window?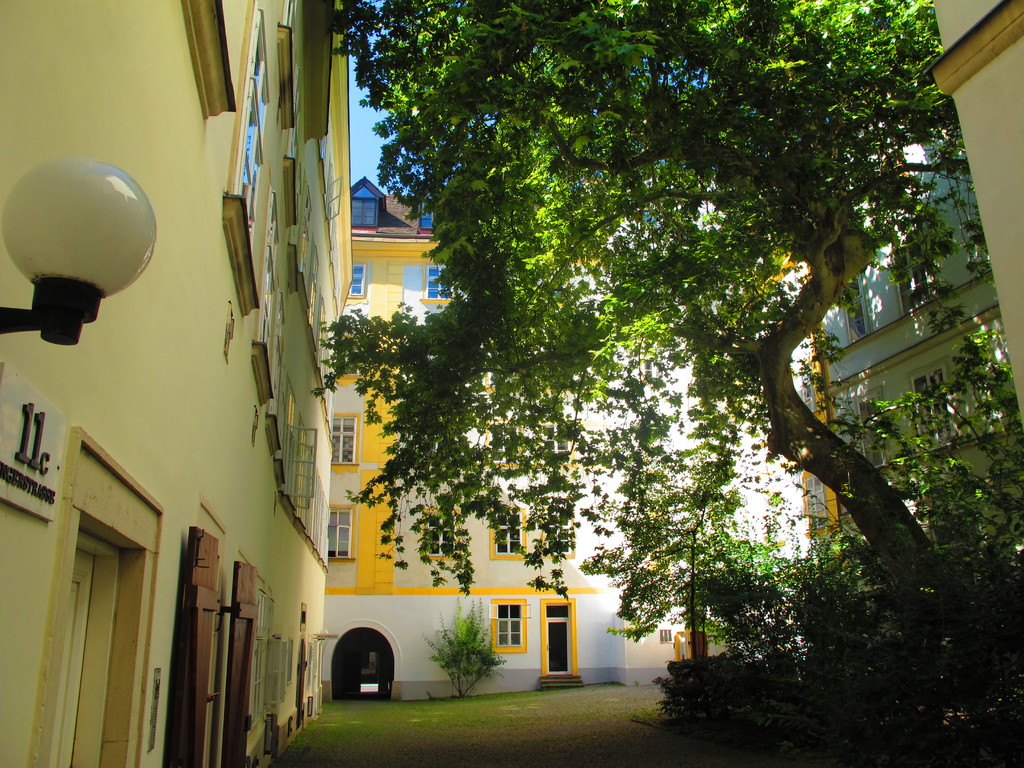
box=[325, 509, 360, 563]
